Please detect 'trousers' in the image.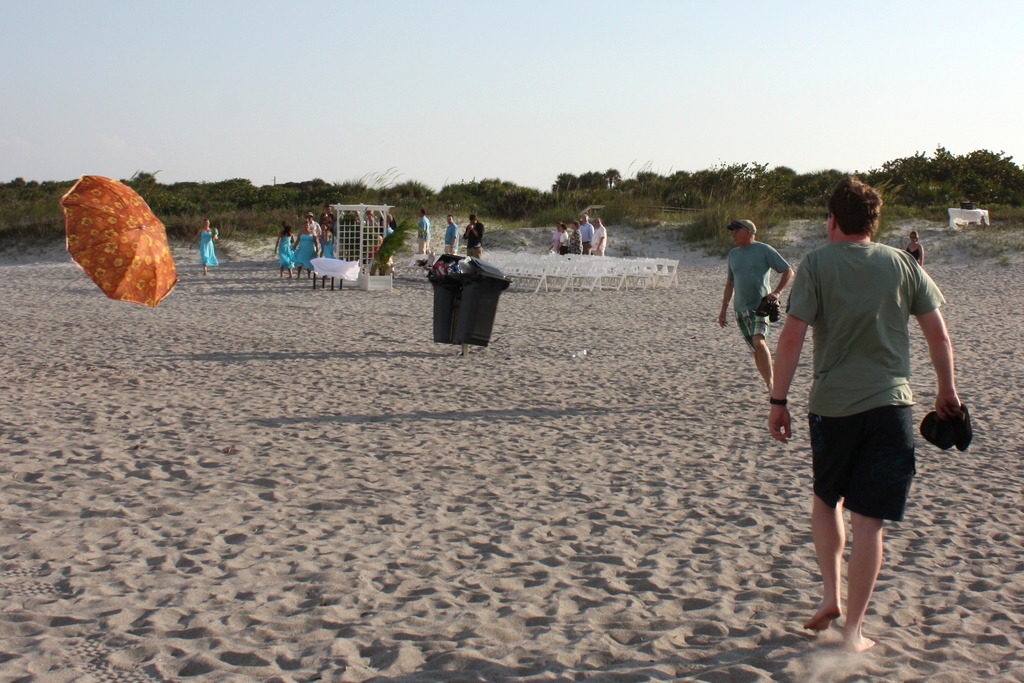
region(417, 238, 431, 256).
